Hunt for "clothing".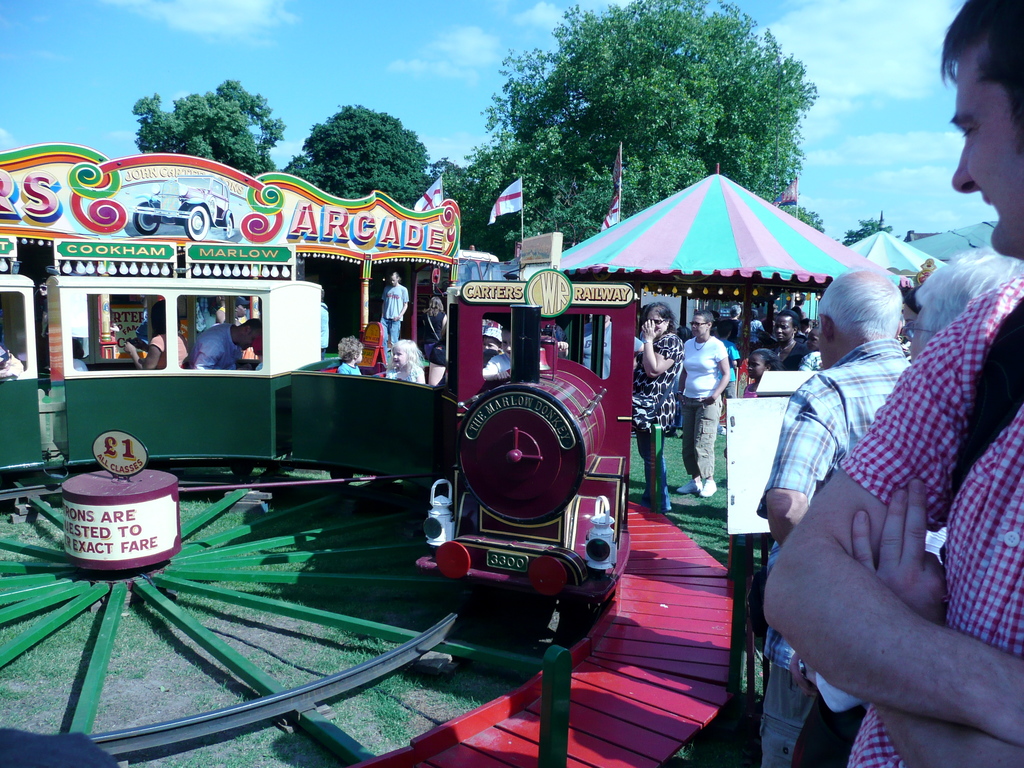
Hunted down at select_region(633, 332, 675, 509).
